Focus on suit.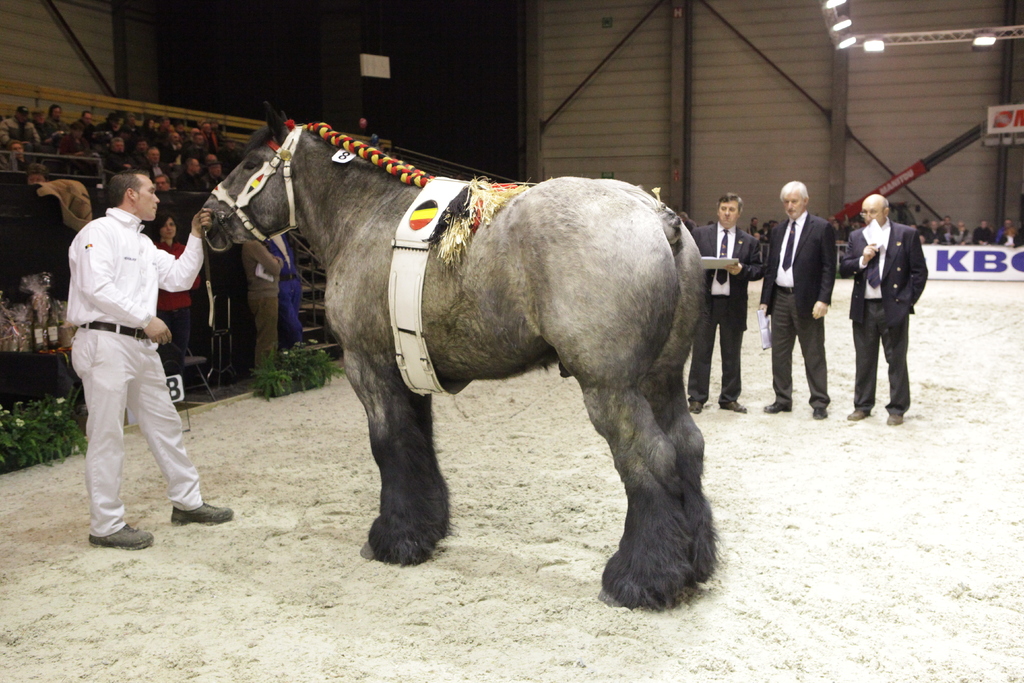
Focused at (x1=691, y1=224, x2=764, y2=399).
